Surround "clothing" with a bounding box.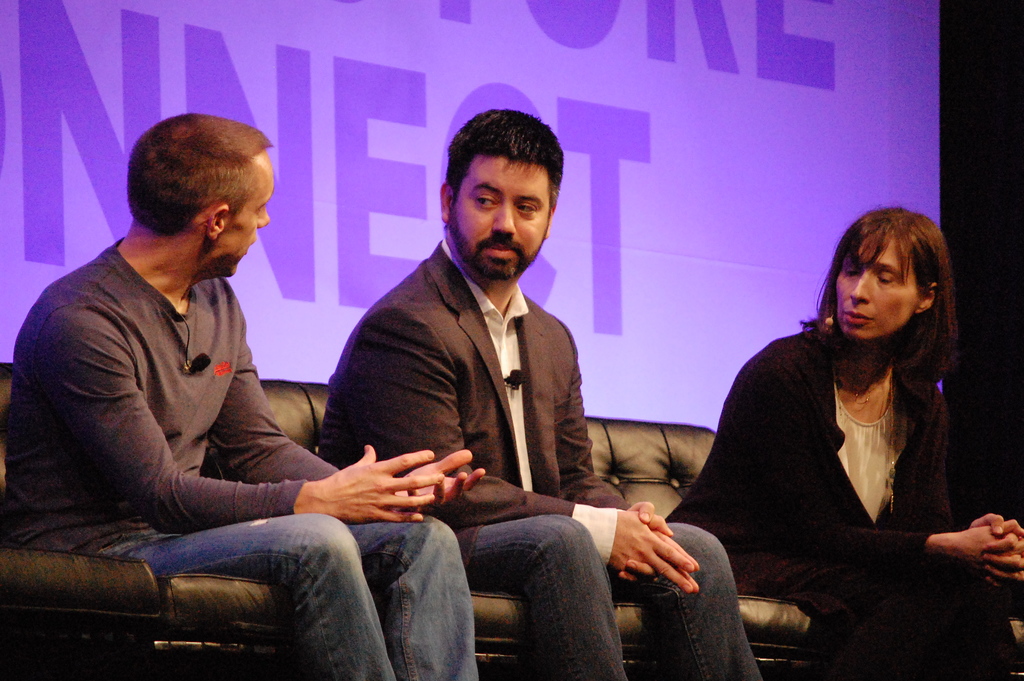
[left=317, top=236, right=762, bottom=680].
